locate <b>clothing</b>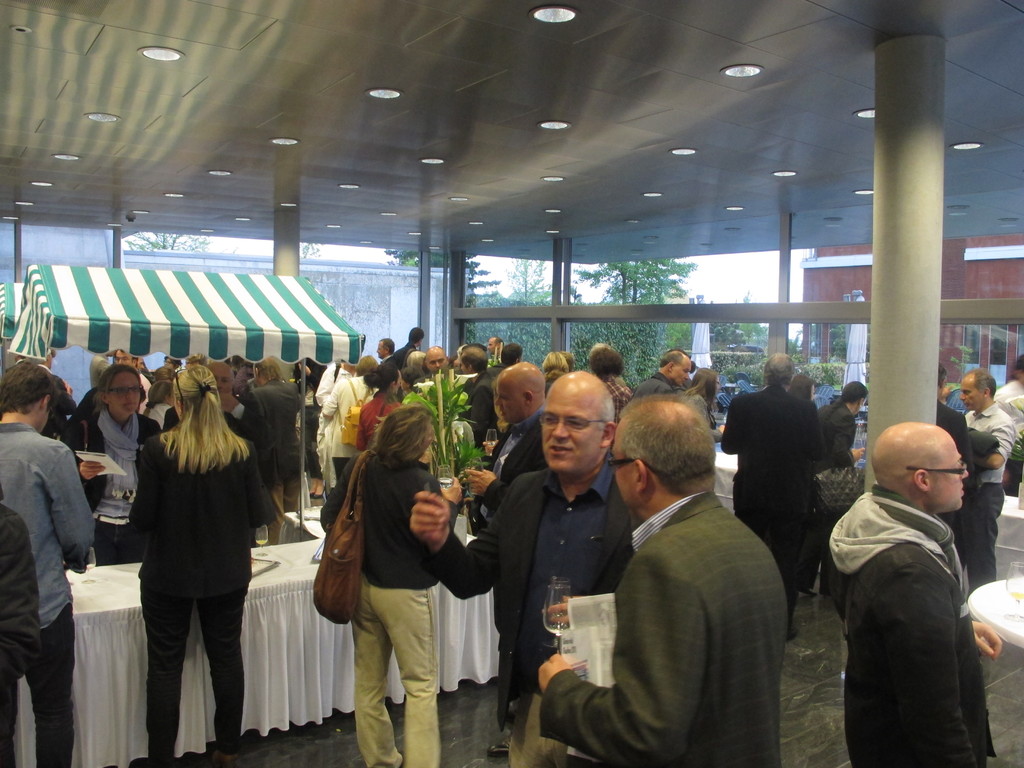
{"x1": 323, "y1": 454, "x2": 456, "y2": 766}
